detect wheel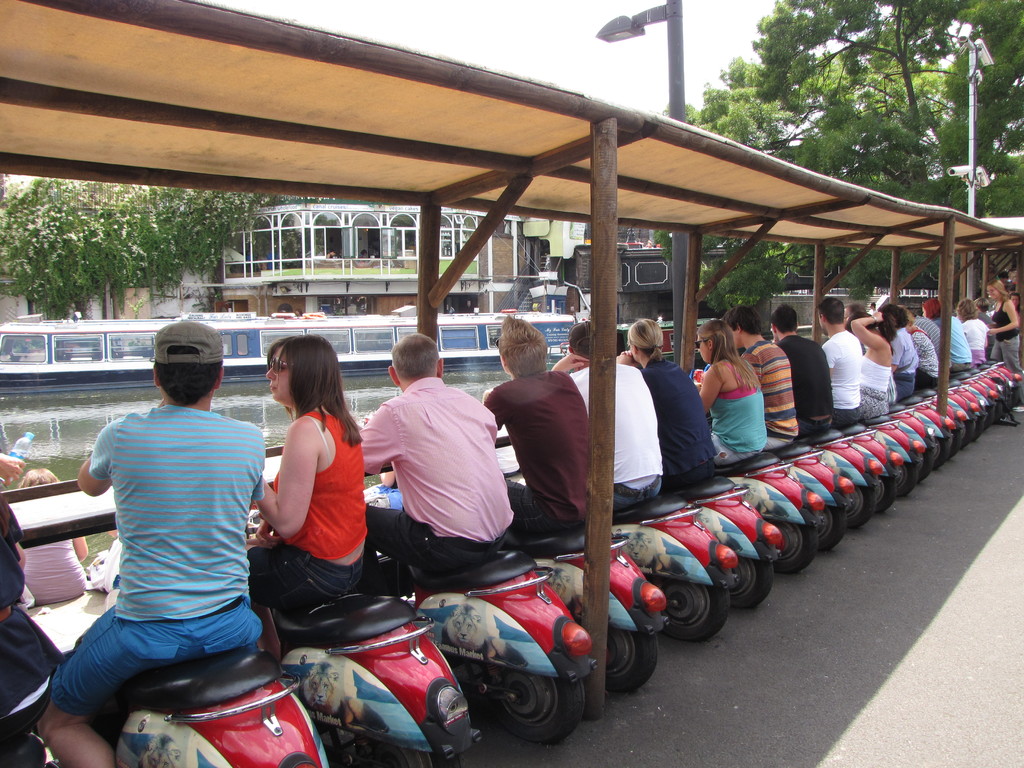
[left=369, top=739, right=464, bottom=767]
